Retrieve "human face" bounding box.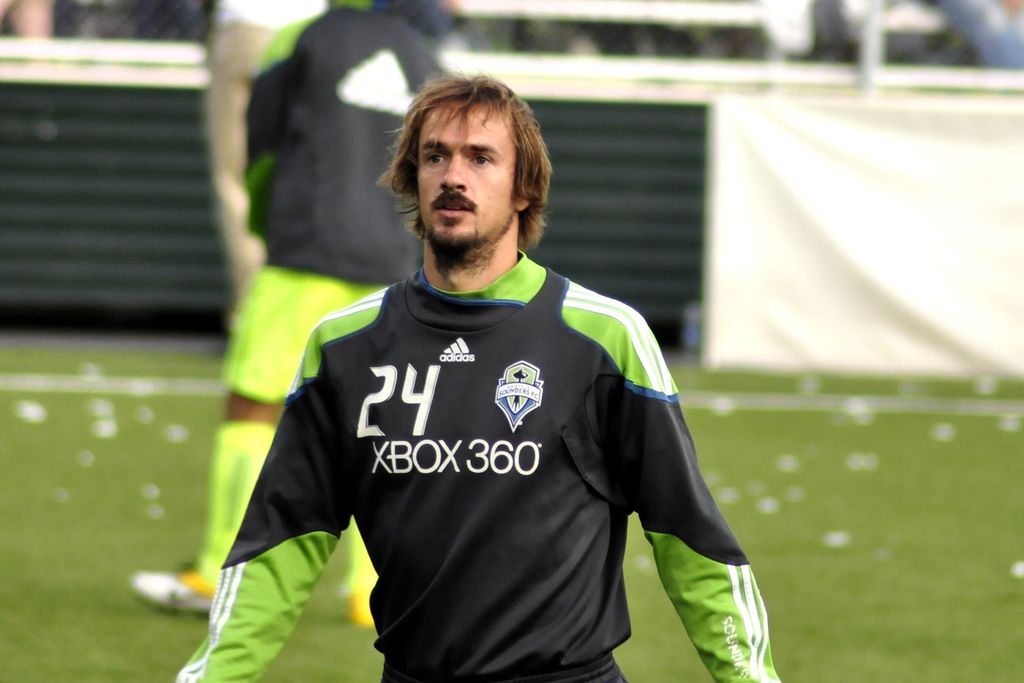
Bounding box: (x1=417, y1=92, x2=514, y2=249).
